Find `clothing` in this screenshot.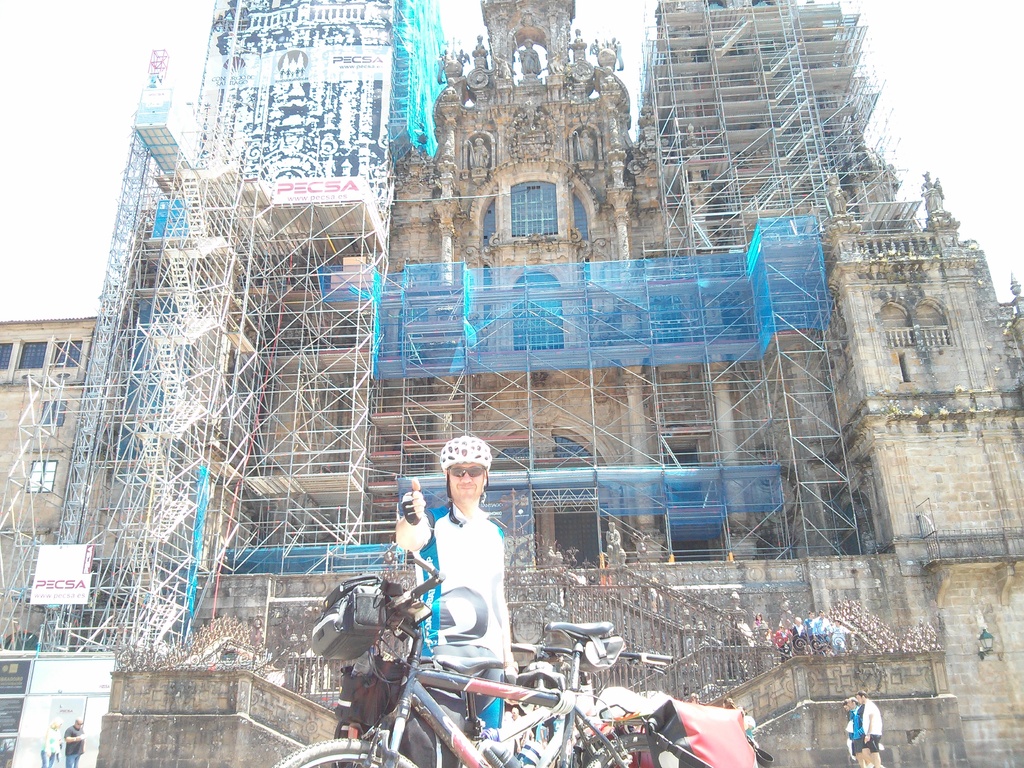
The bounding box for `clothing` is {"left": 409, "top": 496, "right": 506, "bottom": 728}.
